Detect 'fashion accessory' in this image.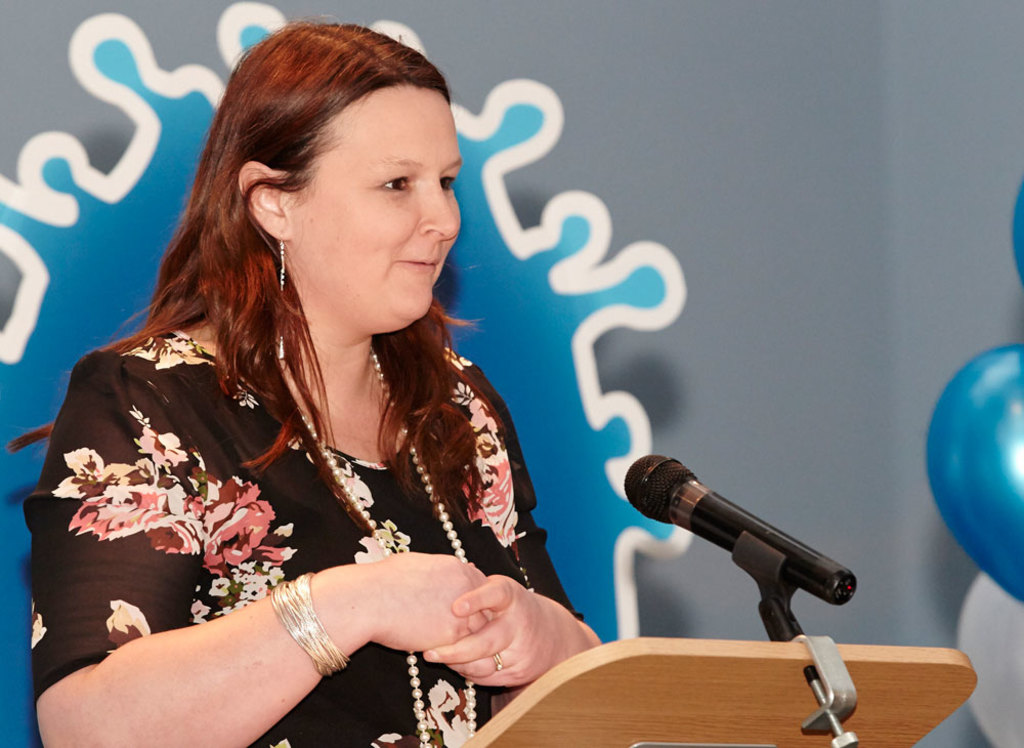
Detection: {"x1": 276, "y1": 232, "x2": 287, "y2": 371}.
